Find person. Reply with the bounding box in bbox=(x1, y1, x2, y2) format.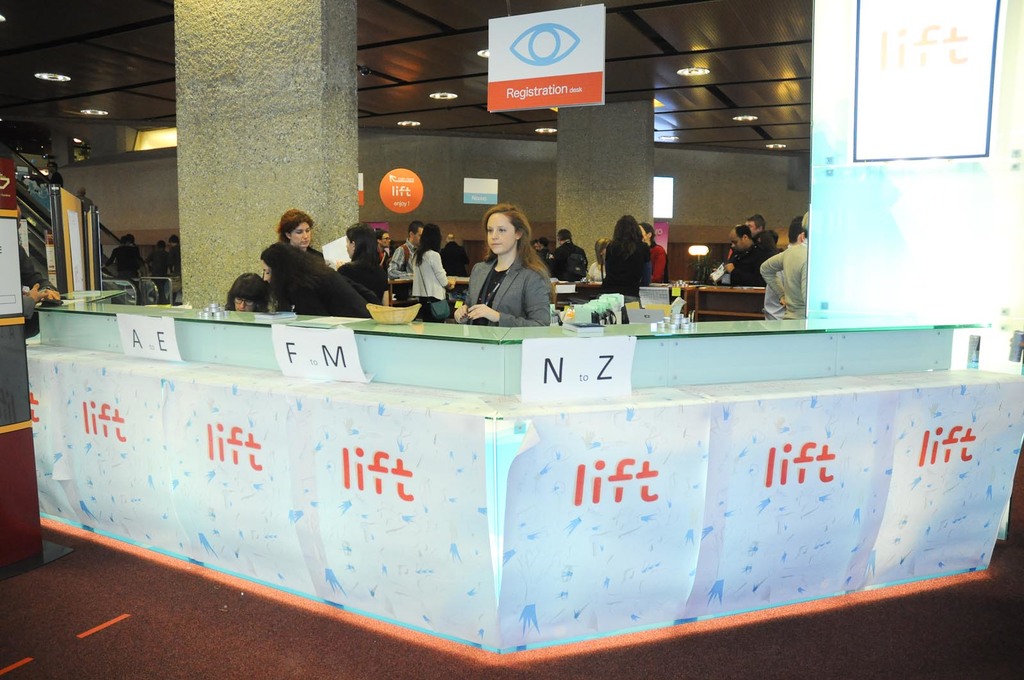
bbox=(374, 229, 399, 265).
